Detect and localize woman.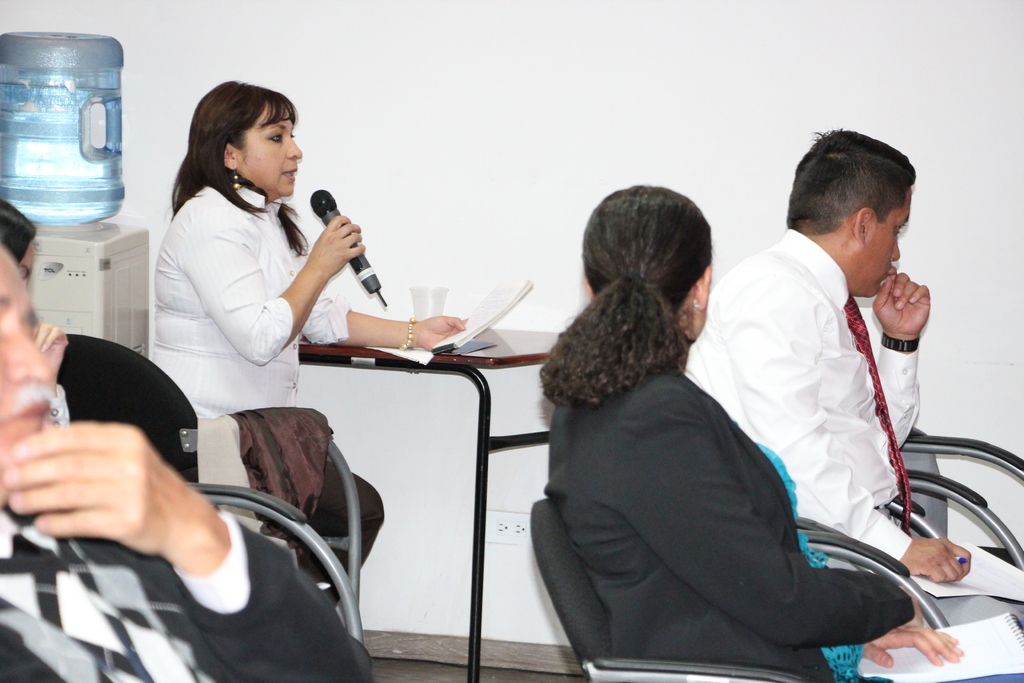
Localized at <region>147, 81, 467, 611</region>.
